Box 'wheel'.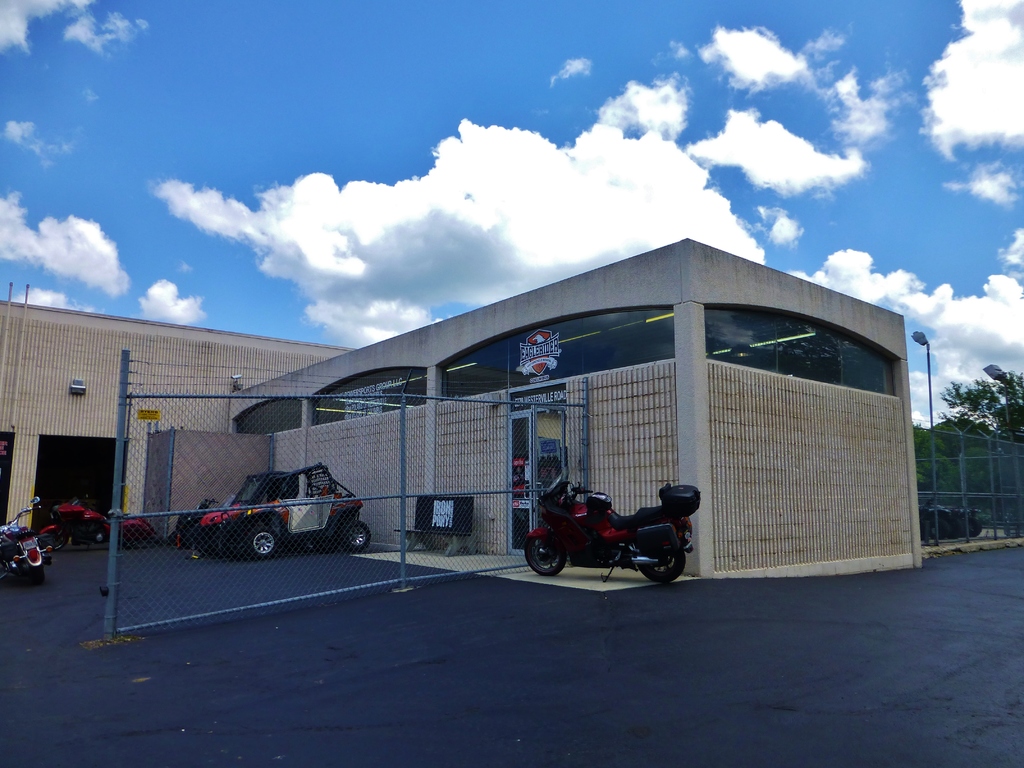
BBox(51, 528, 68, 554).
